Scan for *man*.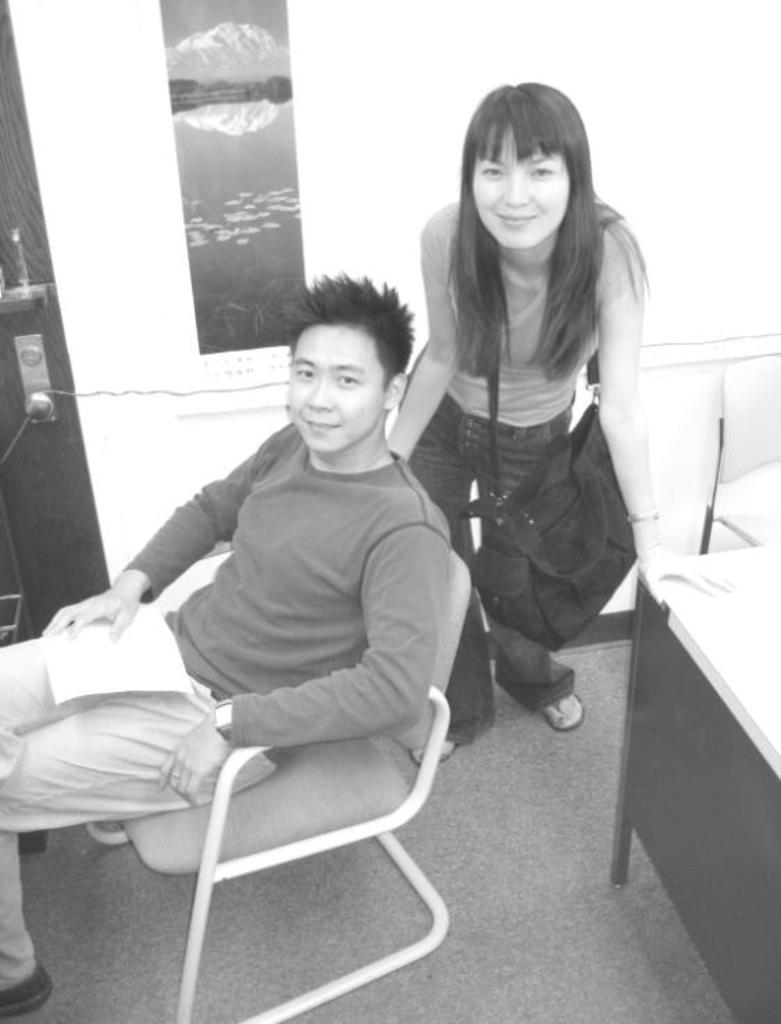
Scan result: 0 276 441 1007.
